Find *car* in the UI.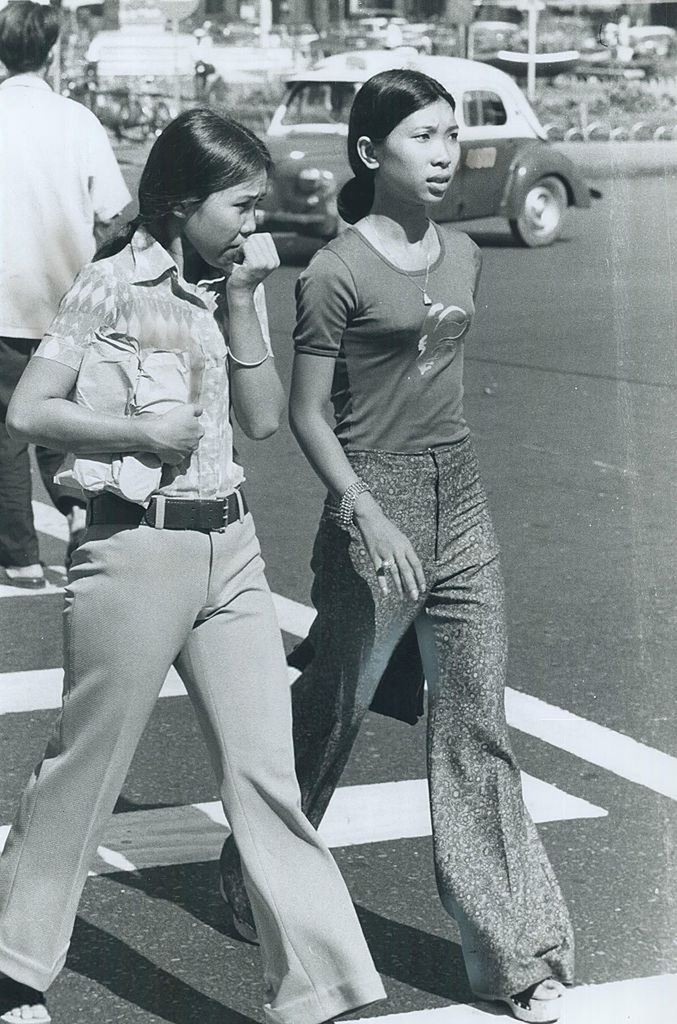
UI element at bbox(251, 43, 600, 241).
